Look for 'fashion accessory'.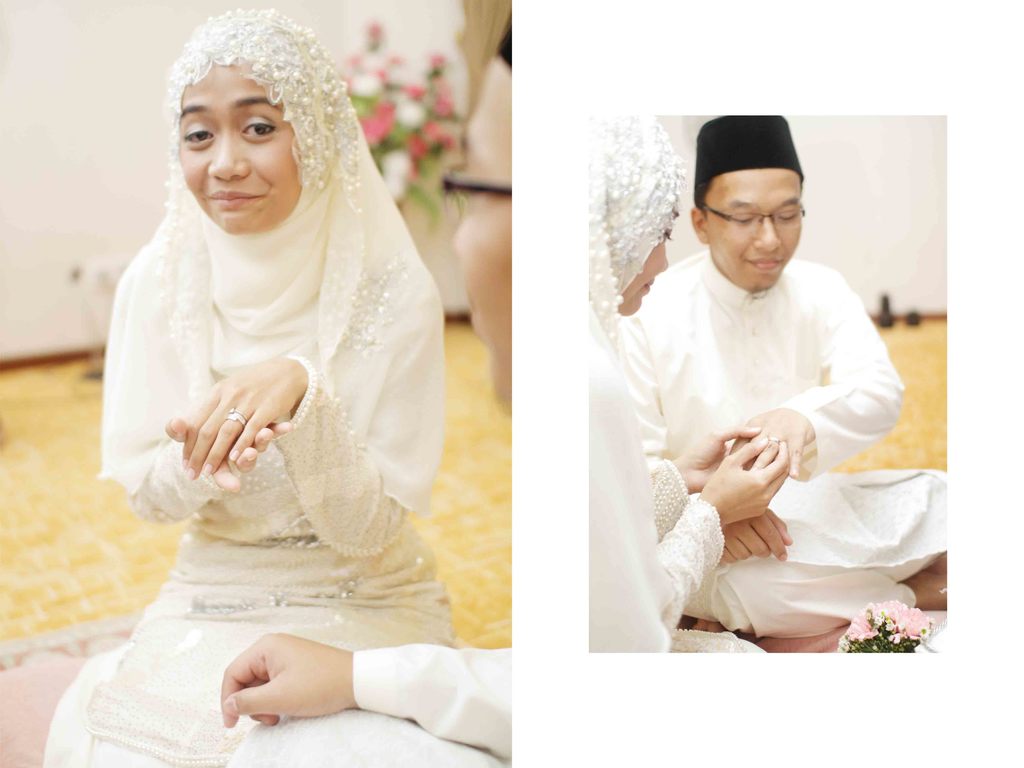
Found: (x1=692, y1=111, x2=804, y2=190).
